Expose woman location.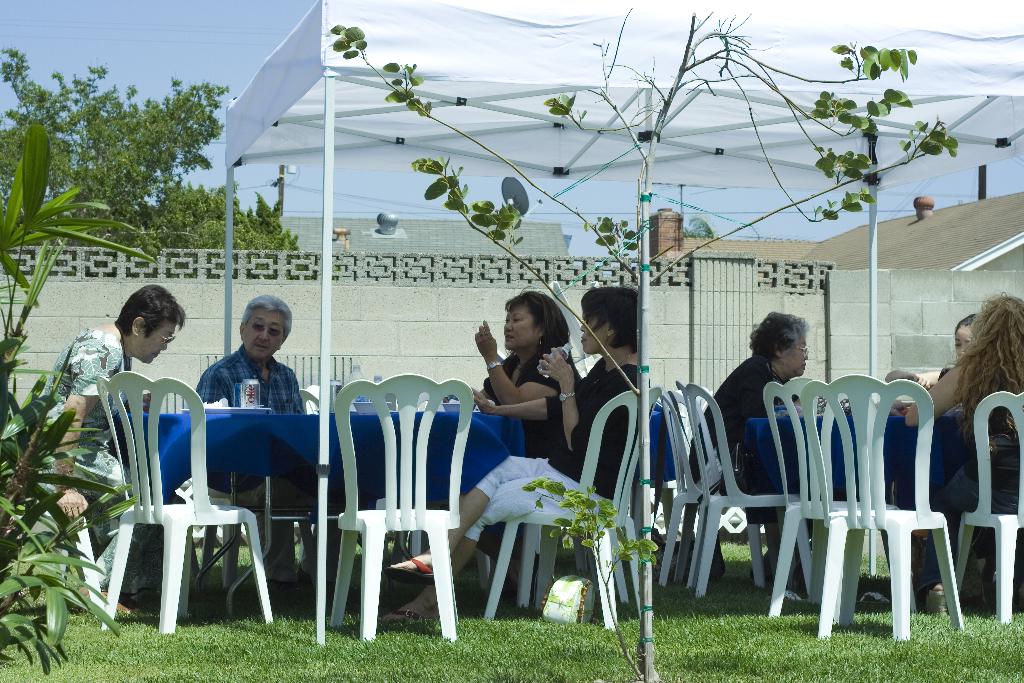
Exposed at (899,290,1023,614).
